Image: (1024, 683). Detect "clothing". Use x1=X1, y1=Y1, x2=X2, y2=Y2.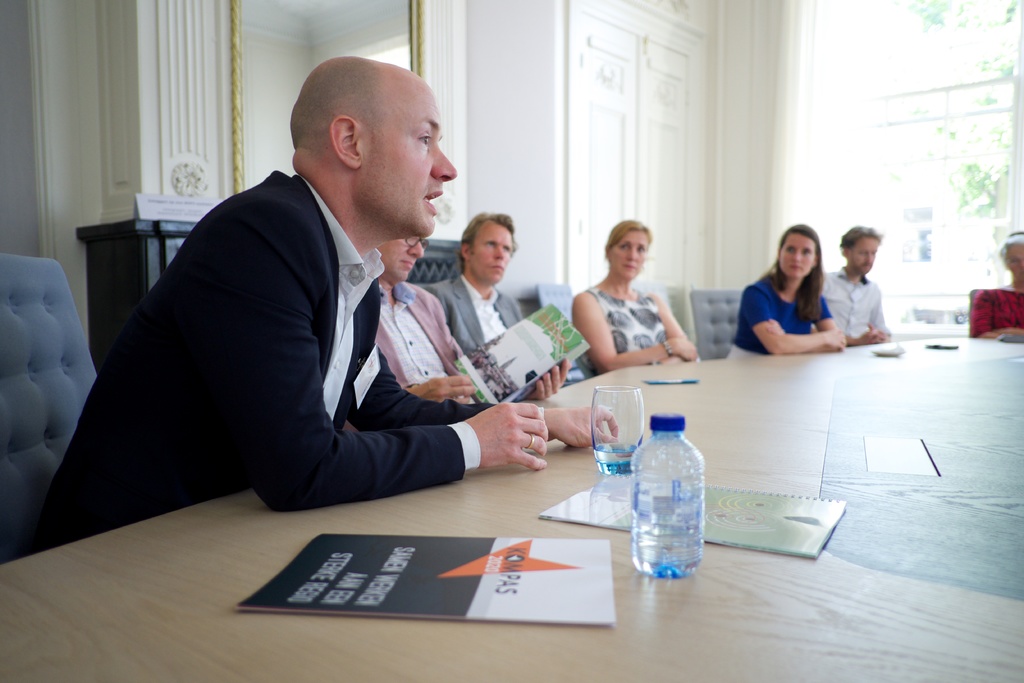
x1=724, y1=273, x2=837, y2=361.
